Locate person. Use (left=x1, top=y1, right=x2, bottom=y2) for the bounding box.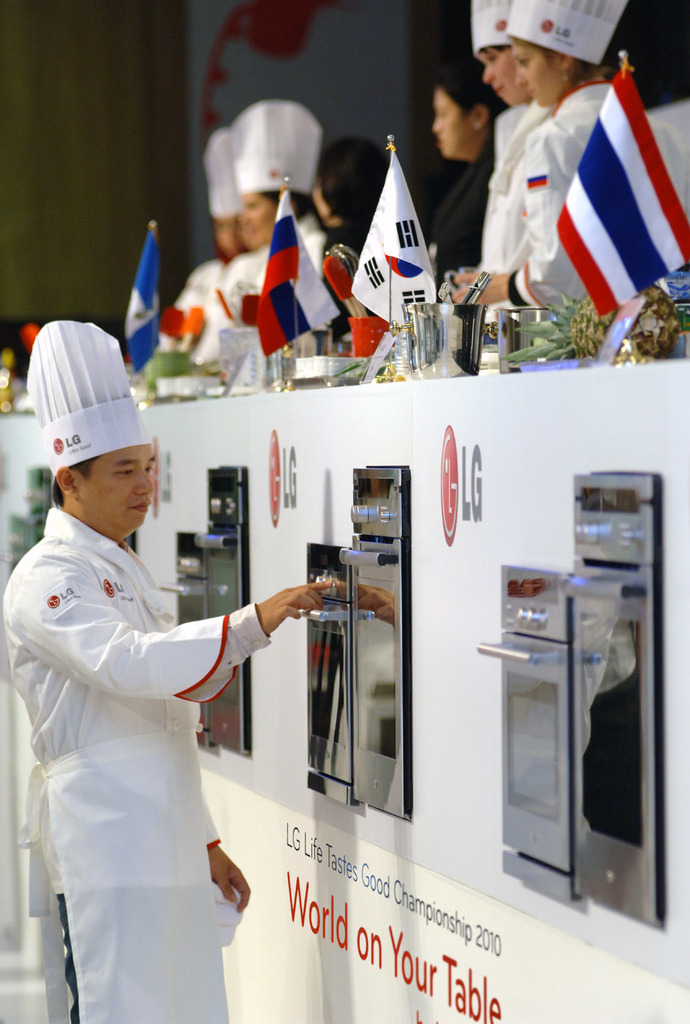
(left=410, top=75, right=494, bottom=342).
